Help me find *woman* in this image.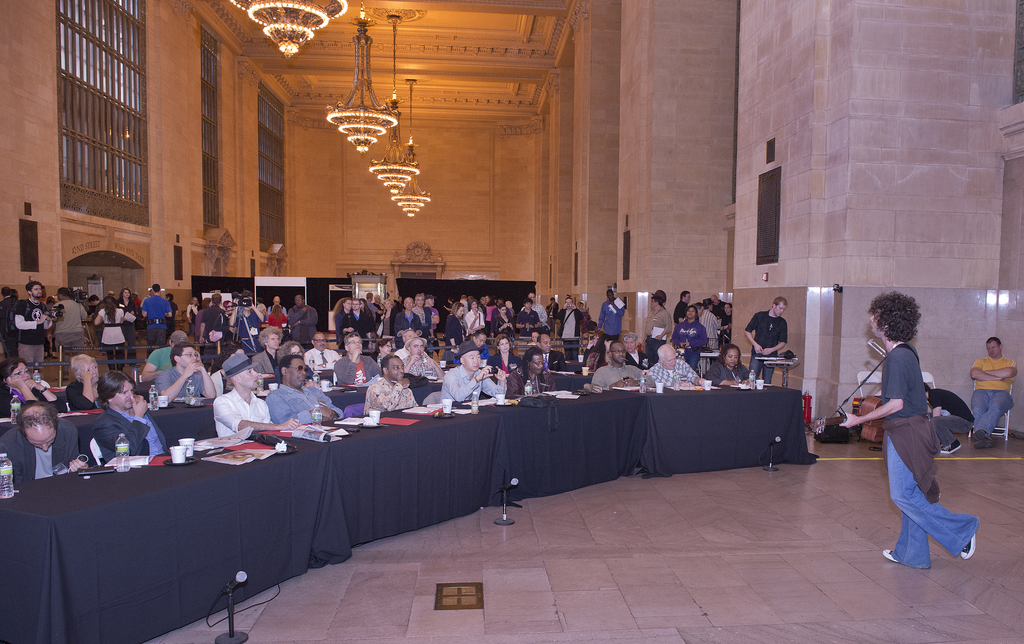
Found it: {"x1": 335, "y1": 298, "x2": 367, "y2": 350}.
